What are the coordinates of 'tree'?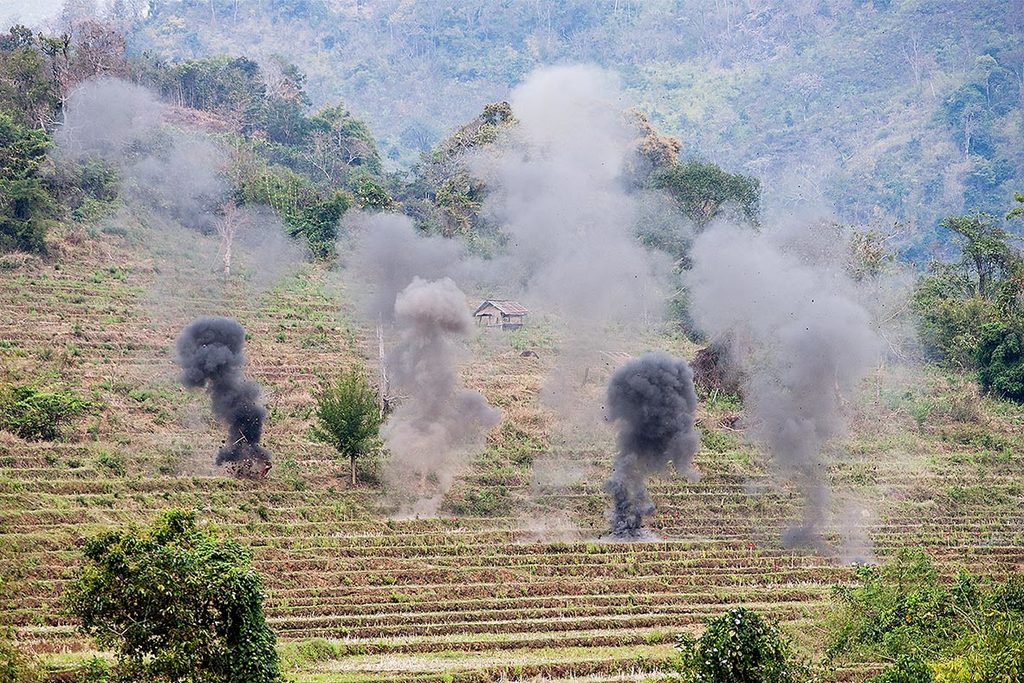
detection(911, 208, 1021, 400).
